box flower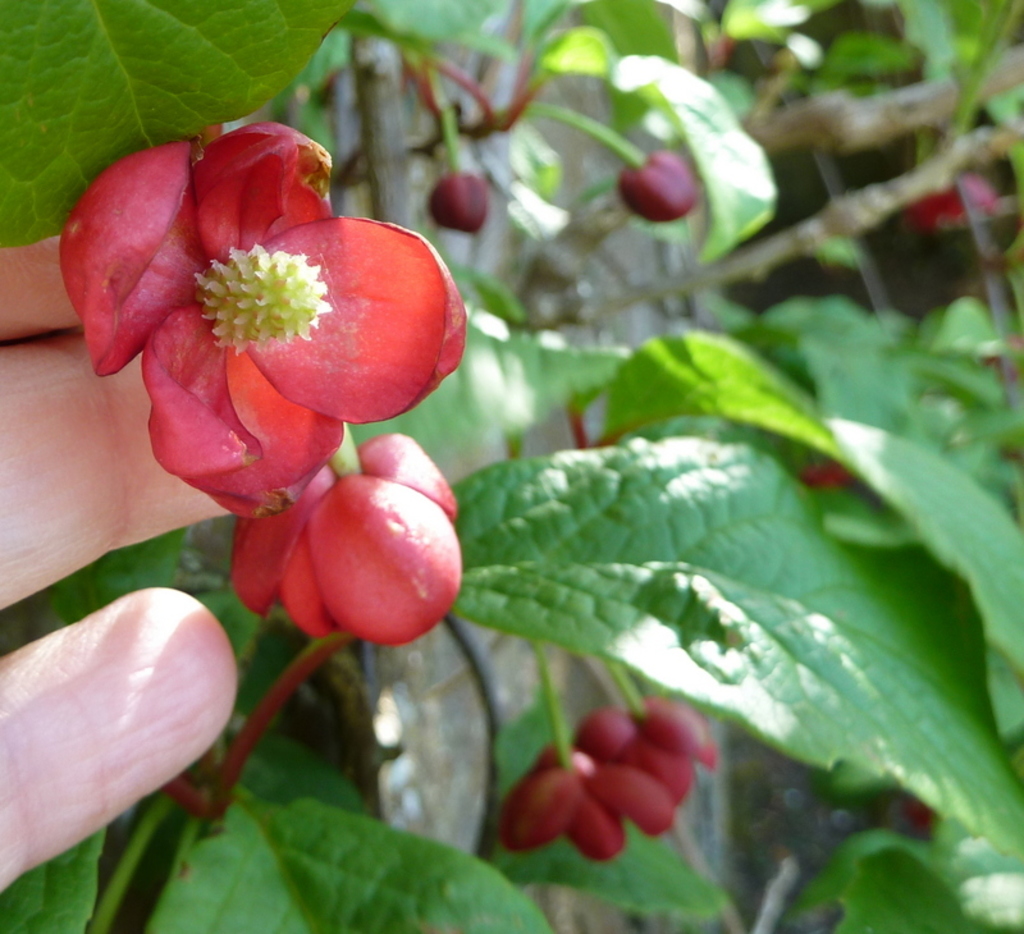
{"left": 69, "top": 123, "right": 460, "bottom": 490}
